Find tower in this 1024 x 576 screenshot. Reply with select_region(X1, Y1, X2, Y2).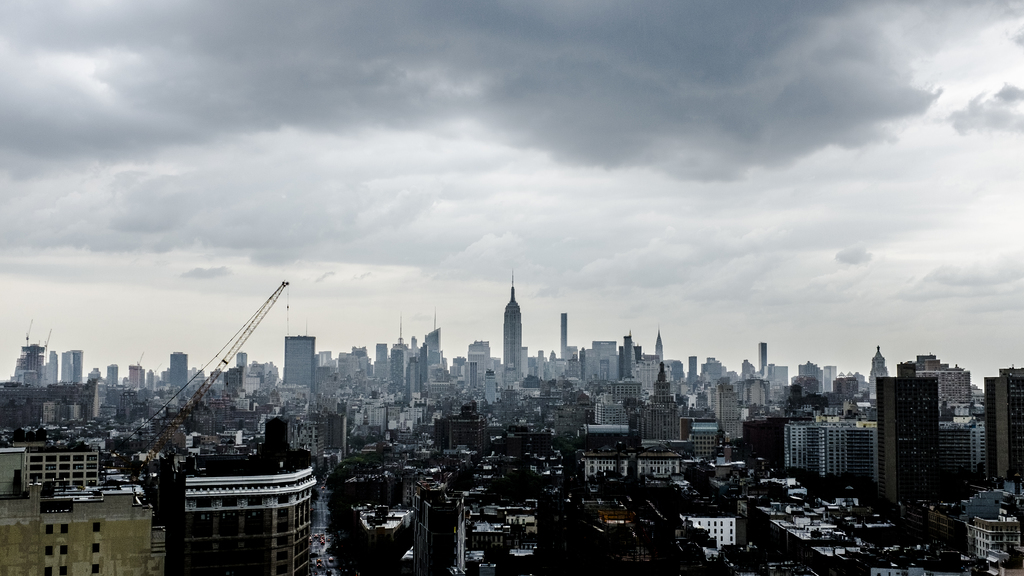
select_region(105, 361, 118, 383).
